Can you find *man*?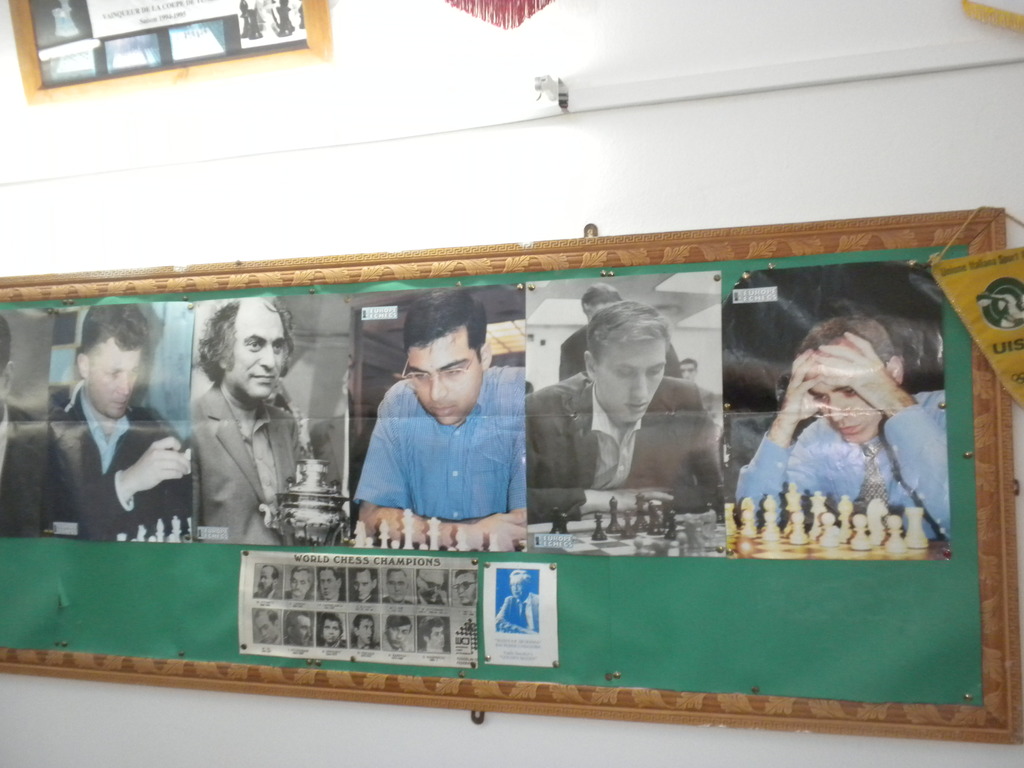
Yes, bounding box: x1=556, y1=284, x2=684, y2=381.
